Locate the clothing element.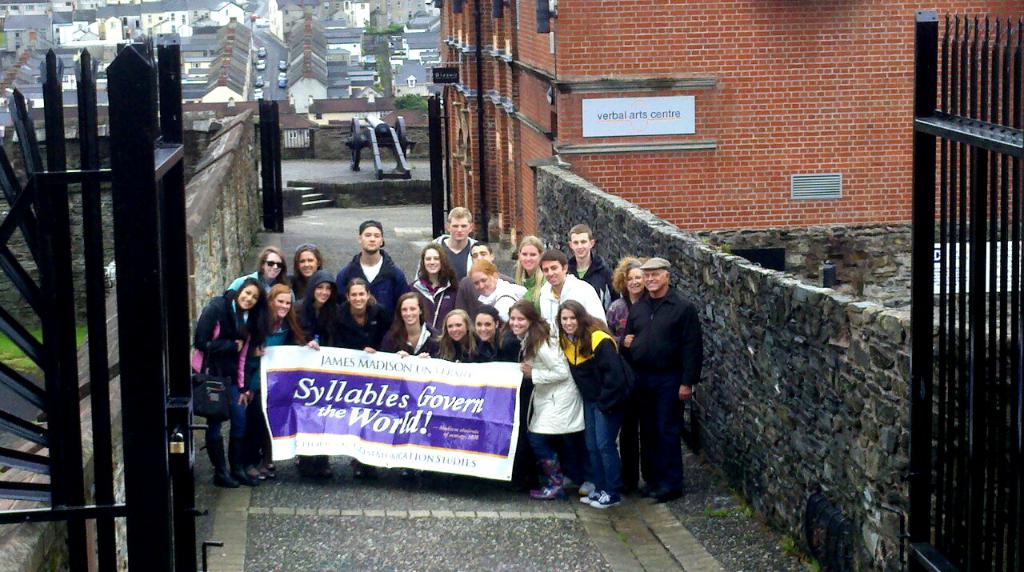
Element bbox: (left=554, top=326, right=638, bottom=480).
